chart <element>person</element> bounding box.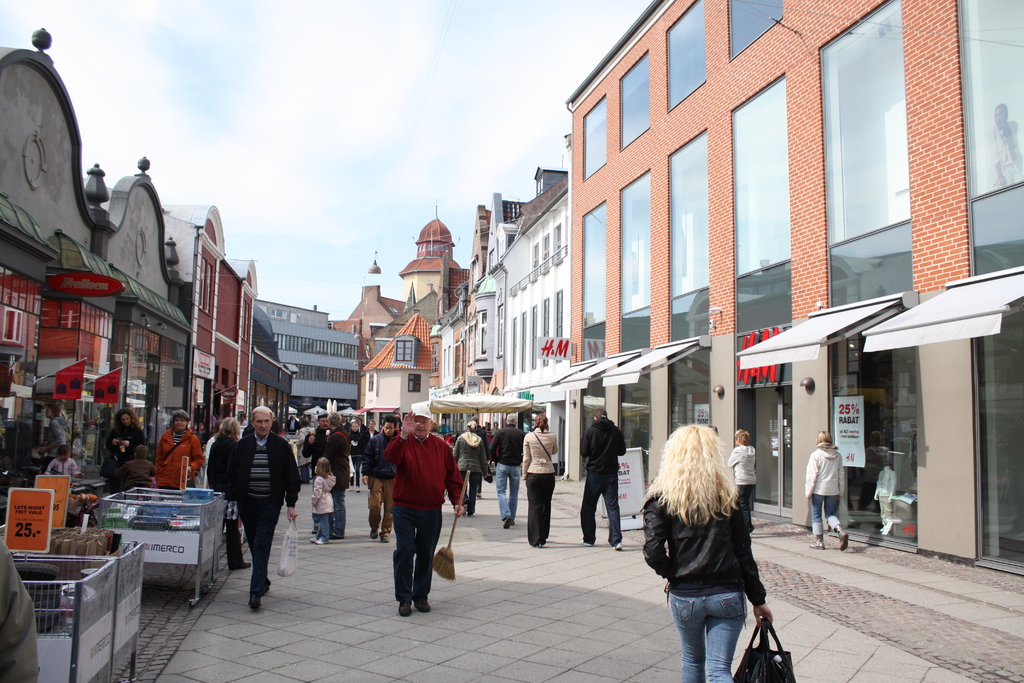
Charted: x1=804 y1=429 x2=851 y2=550.
